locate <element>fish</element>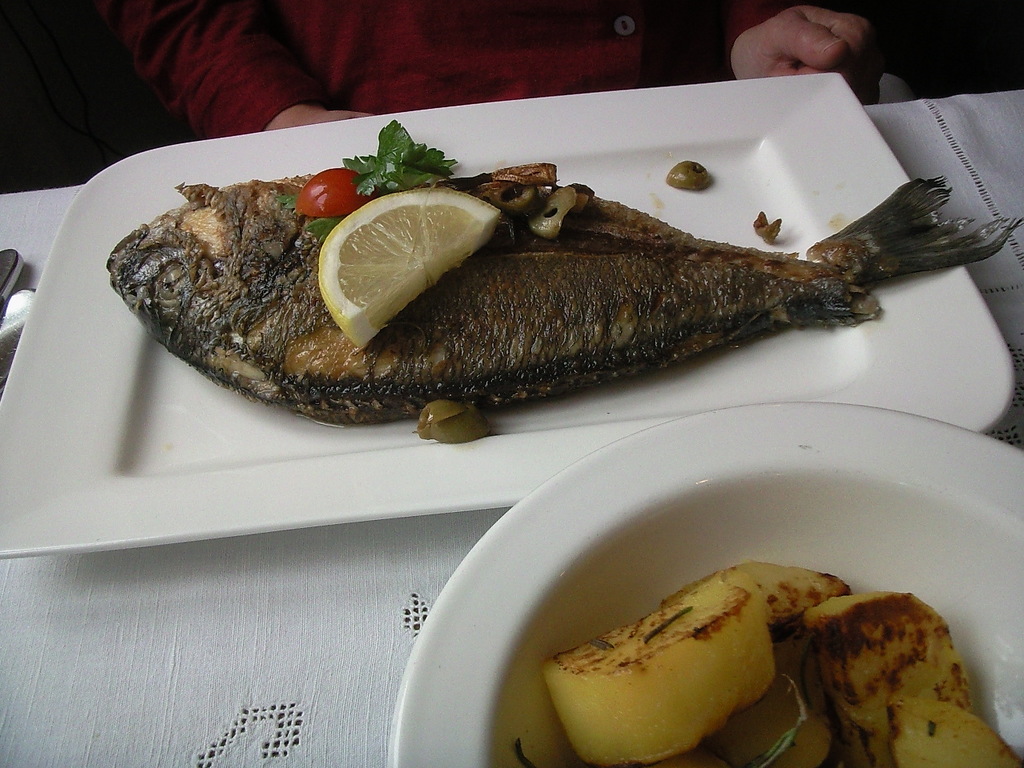
(x1=166, y1=166, x2=990, y2=442)
